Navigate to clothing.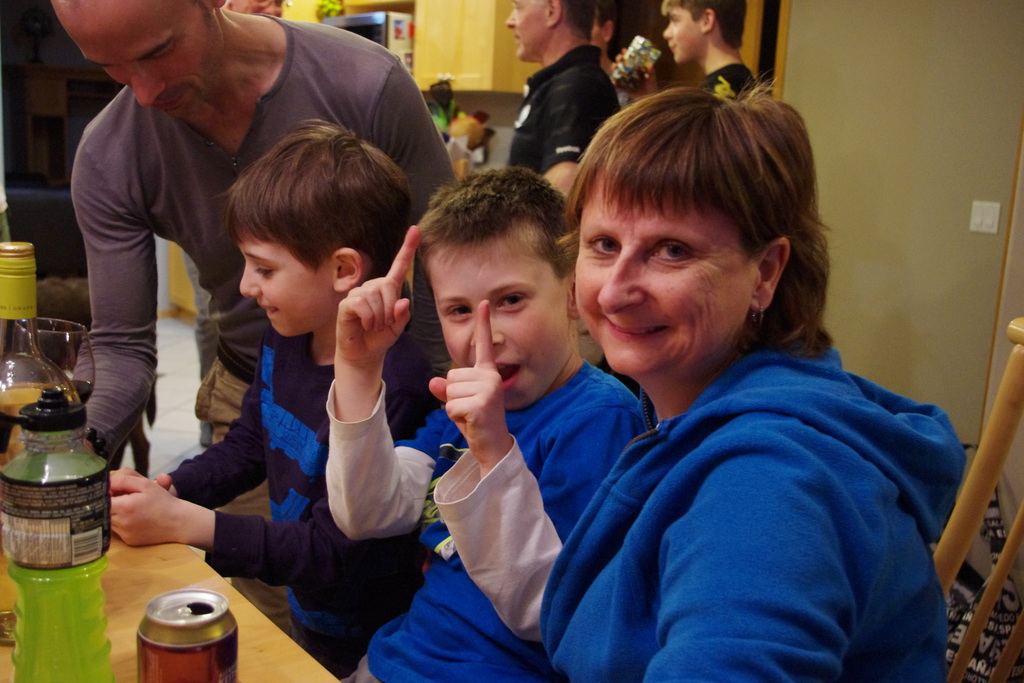
Navigation target: region(526, 272, 972, 682).
